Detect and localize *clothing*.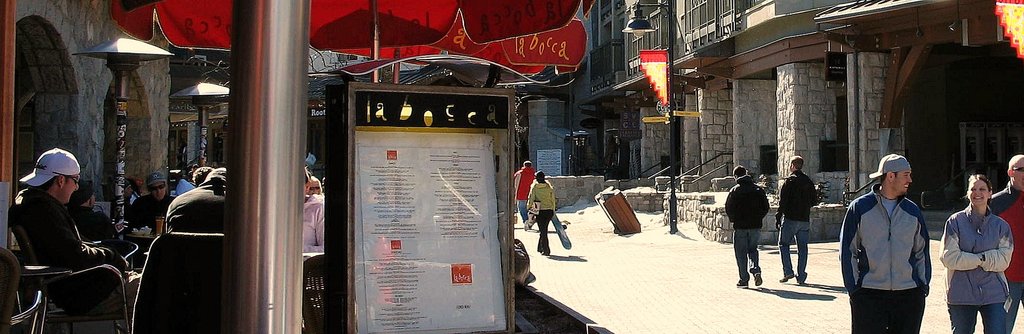
Localized at {"left": 777, "top": 171, "right": 822, "bottom": 275}.
